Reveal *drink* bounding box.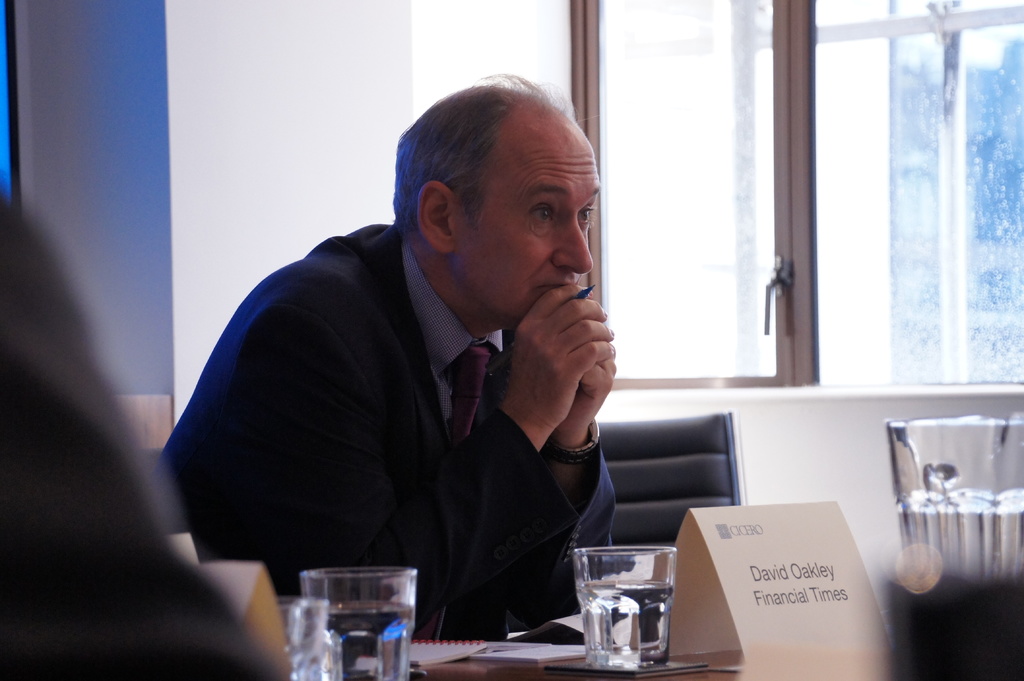
Revealed: 322:603:415:680.
